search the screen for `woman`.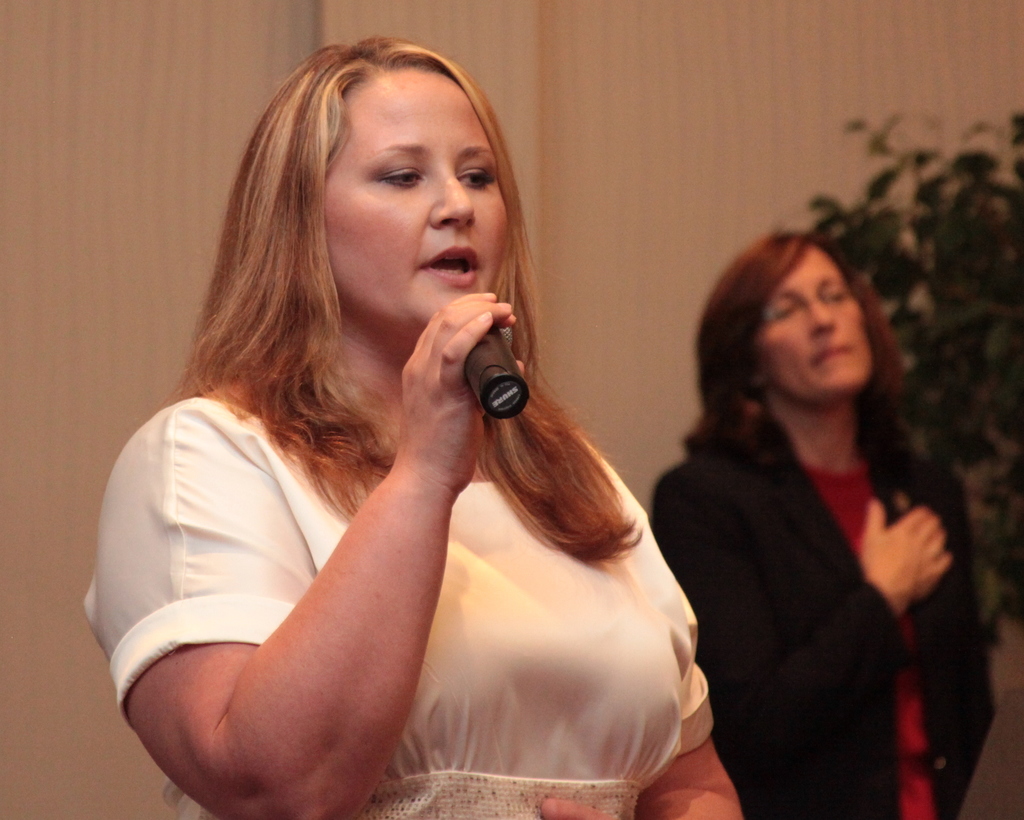
Found at 86, 49, 744, 819.
